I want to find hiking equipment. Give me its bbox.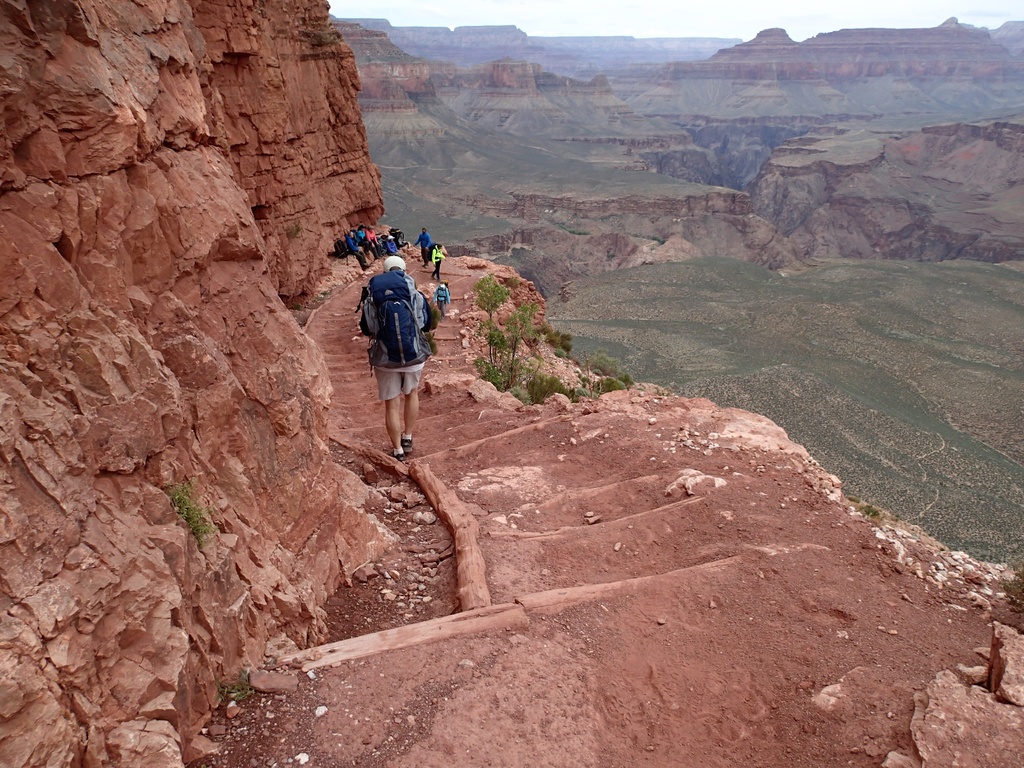
bbox(351, 228, 358, 245).
